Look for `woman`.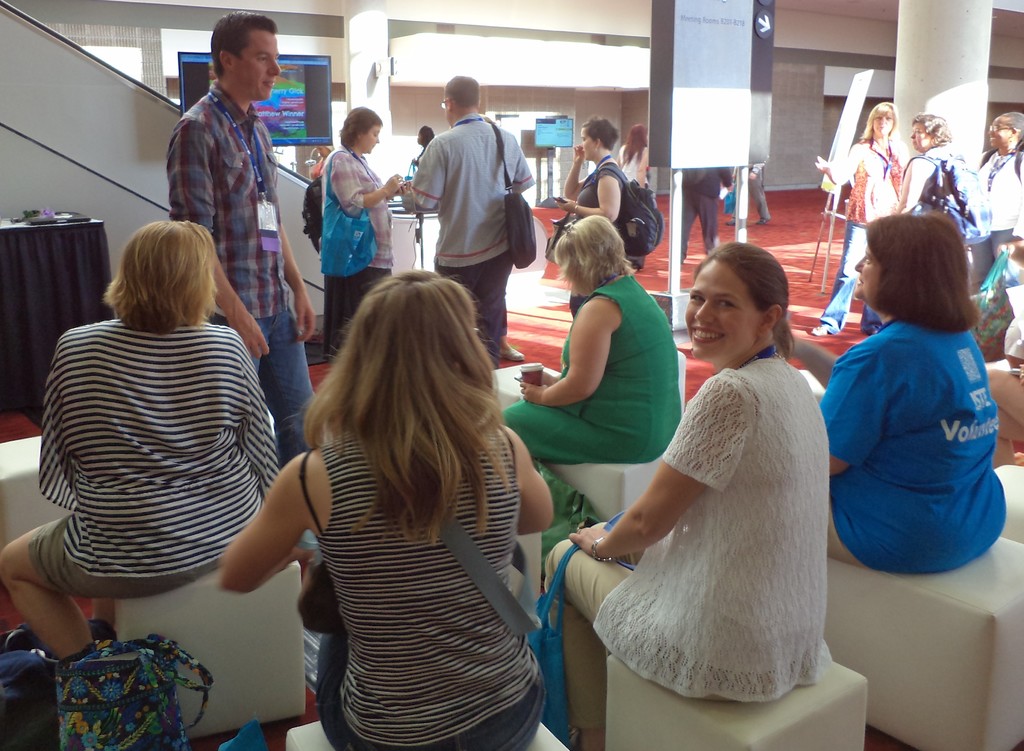
Found: crop(817, 215, 1004, 569).
